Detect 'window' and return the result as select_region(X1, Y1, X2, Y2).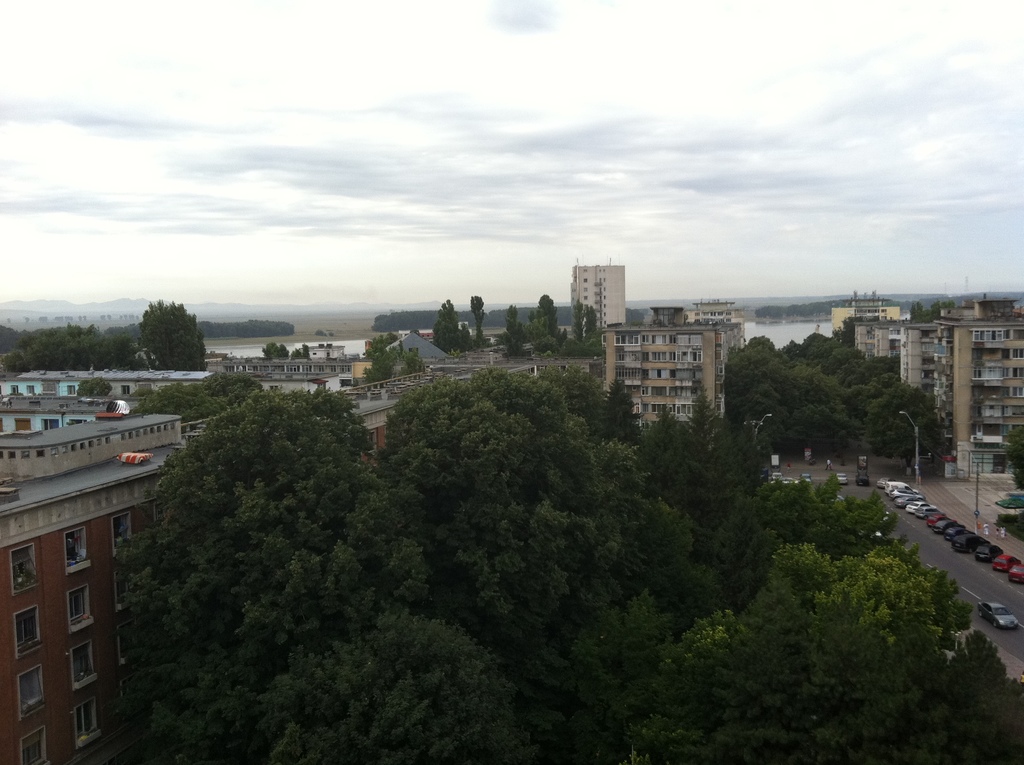
select_region(11, 384, 19, 396).
